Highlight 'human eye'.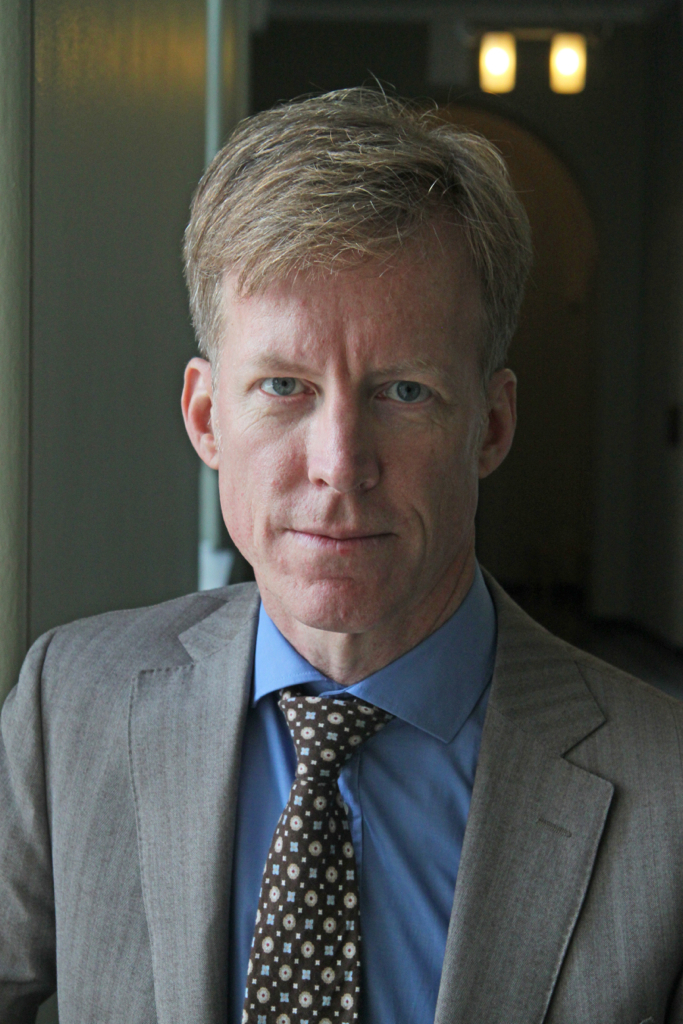
Highlighted region: detection(362, 364, 449, 427).
